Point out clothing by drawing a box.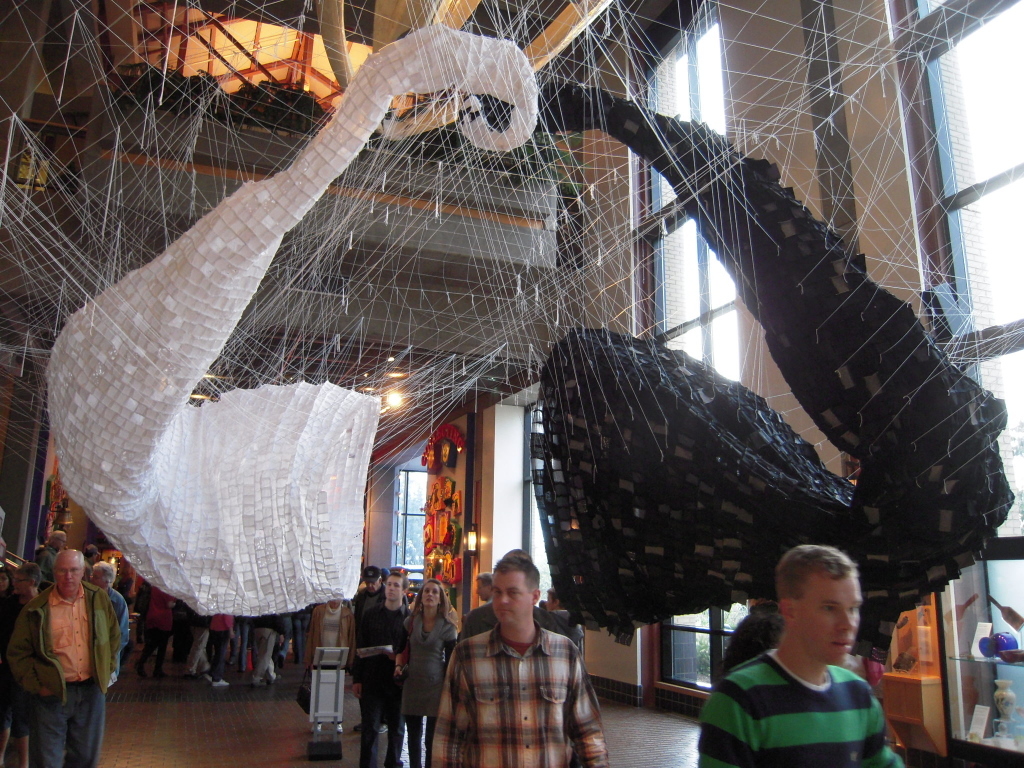
pyautogui.locateOnScreen(101, 580, 132, 701).
